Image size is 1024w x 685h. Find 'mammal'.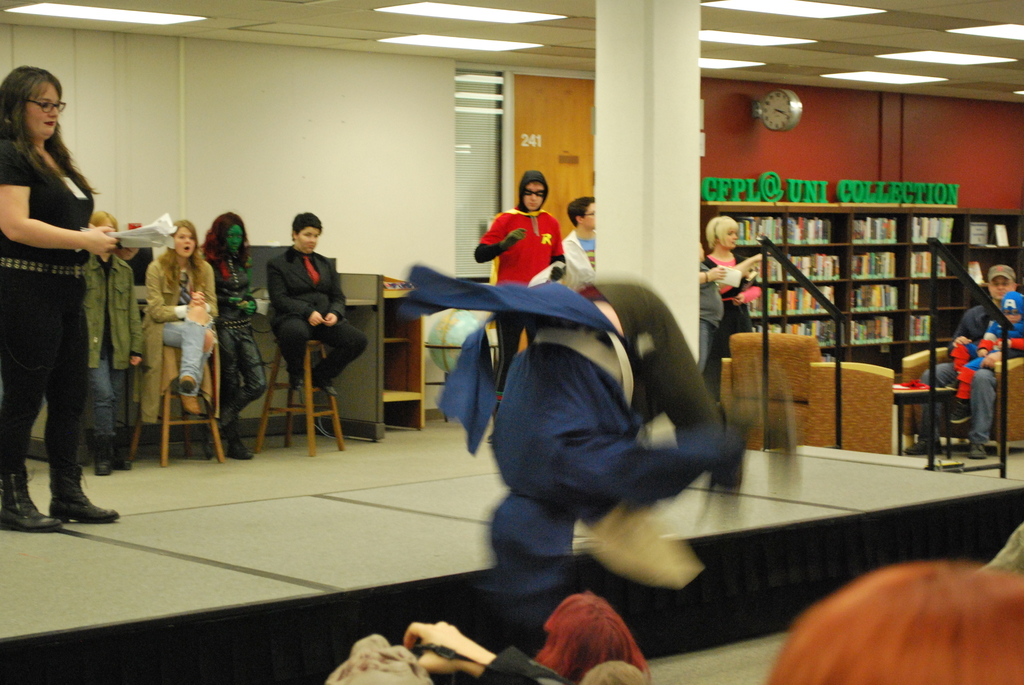
region(701, 215, 756, 355).
